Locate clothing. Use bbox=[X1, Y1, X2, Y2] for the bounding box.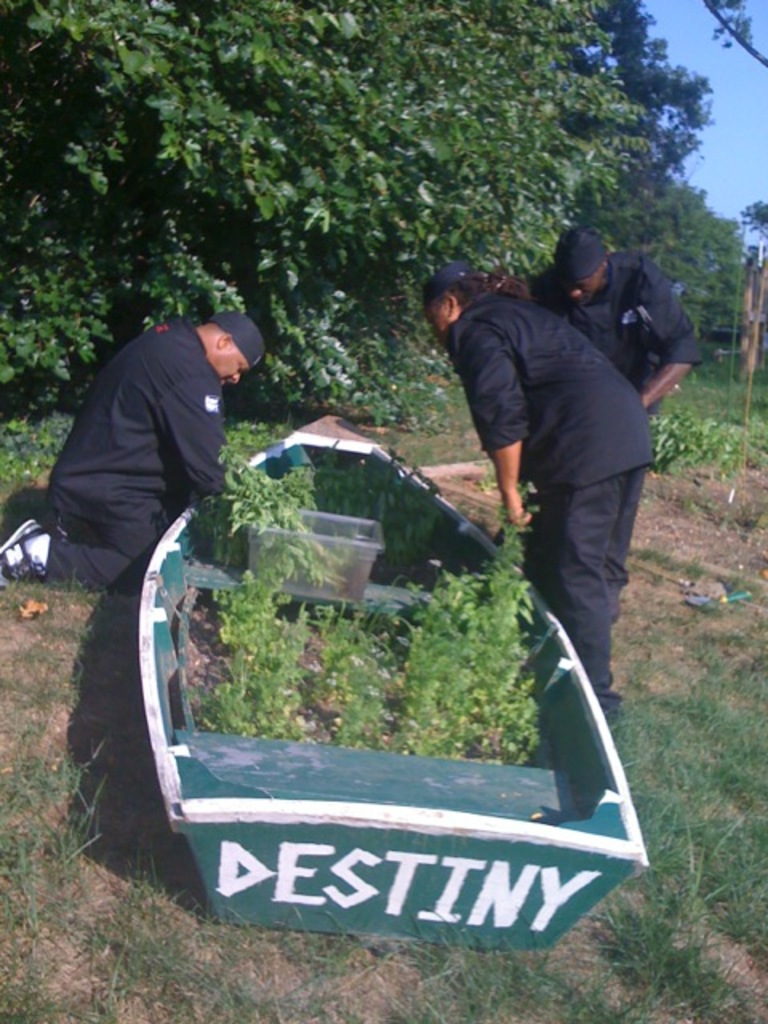
bbox=[34, 270, 267, 611].
